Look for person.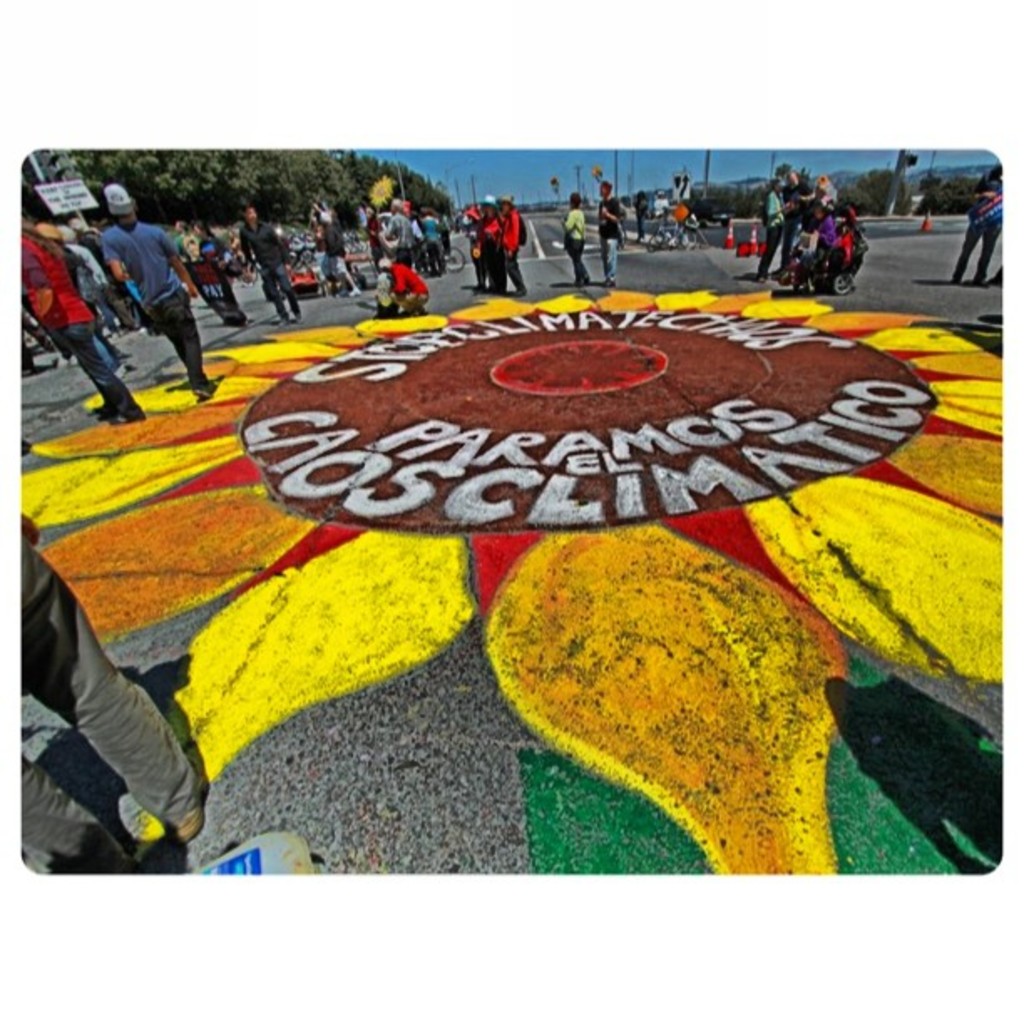
Found: x1=490, y1=199, x2=529, y2=291.
